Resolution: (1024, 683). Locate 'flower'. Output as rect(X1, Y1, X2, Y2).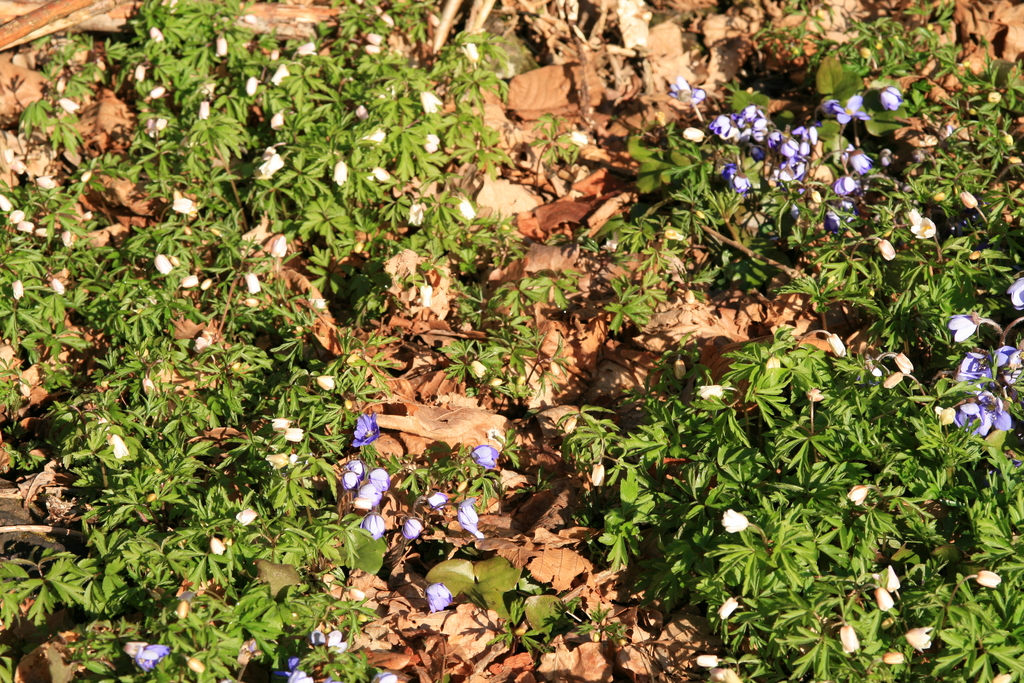
rect(904, 624, 932, 653).
